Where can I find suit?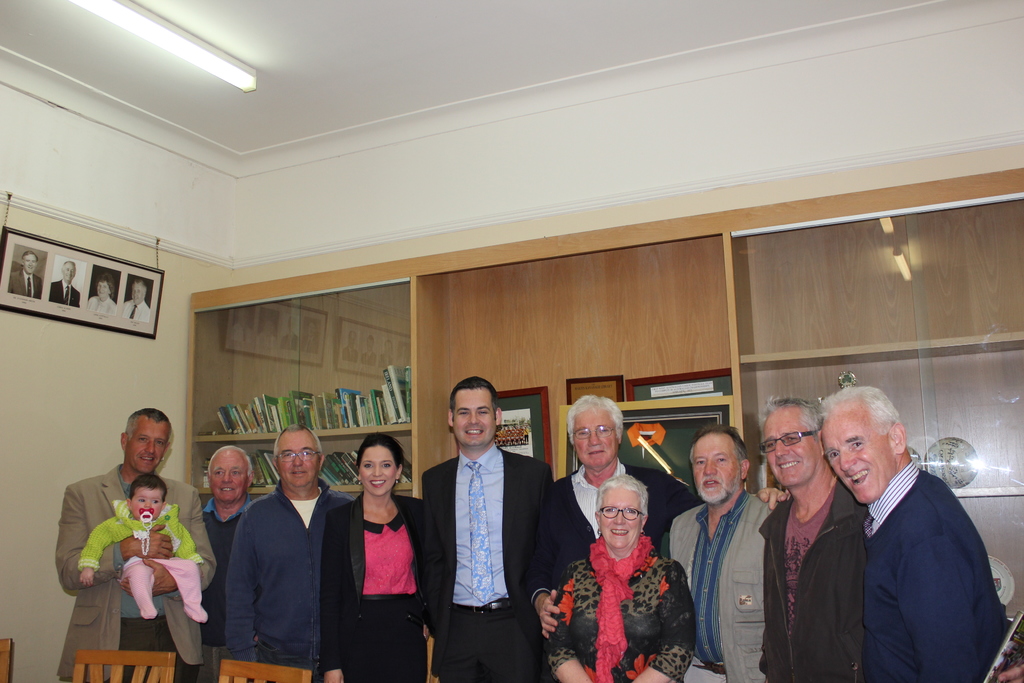
You can find it at bbox=[420, 438, 553, 680].
